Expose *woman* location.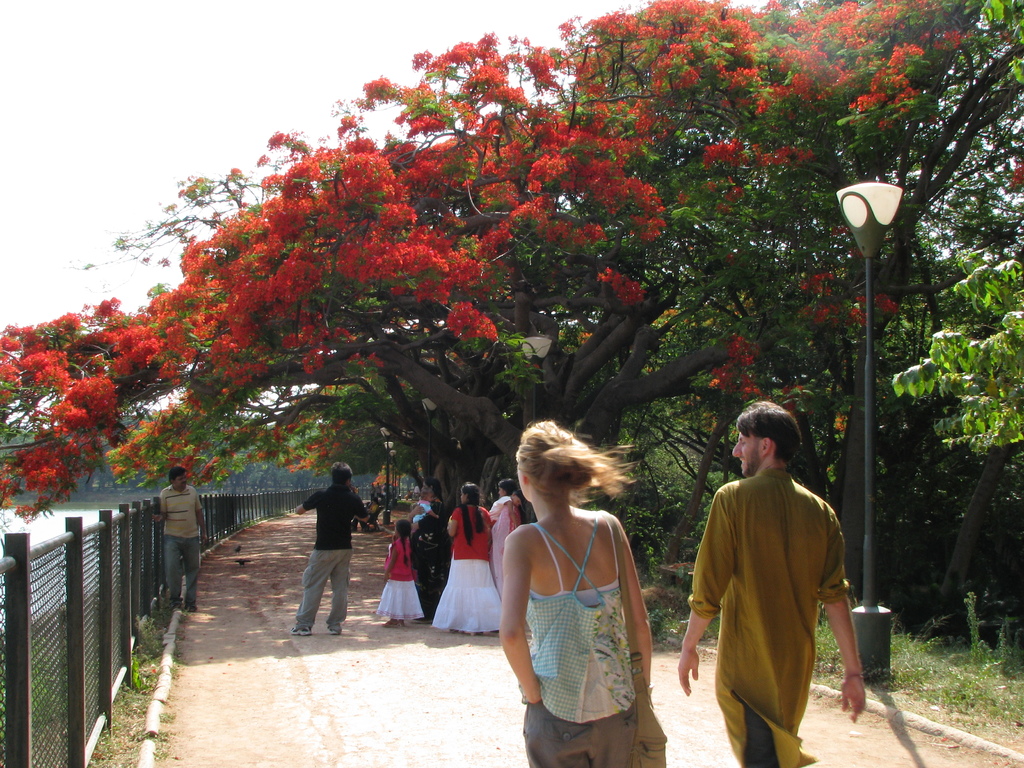
Exposed at left=492, top=419, right=661, bottom=753.
